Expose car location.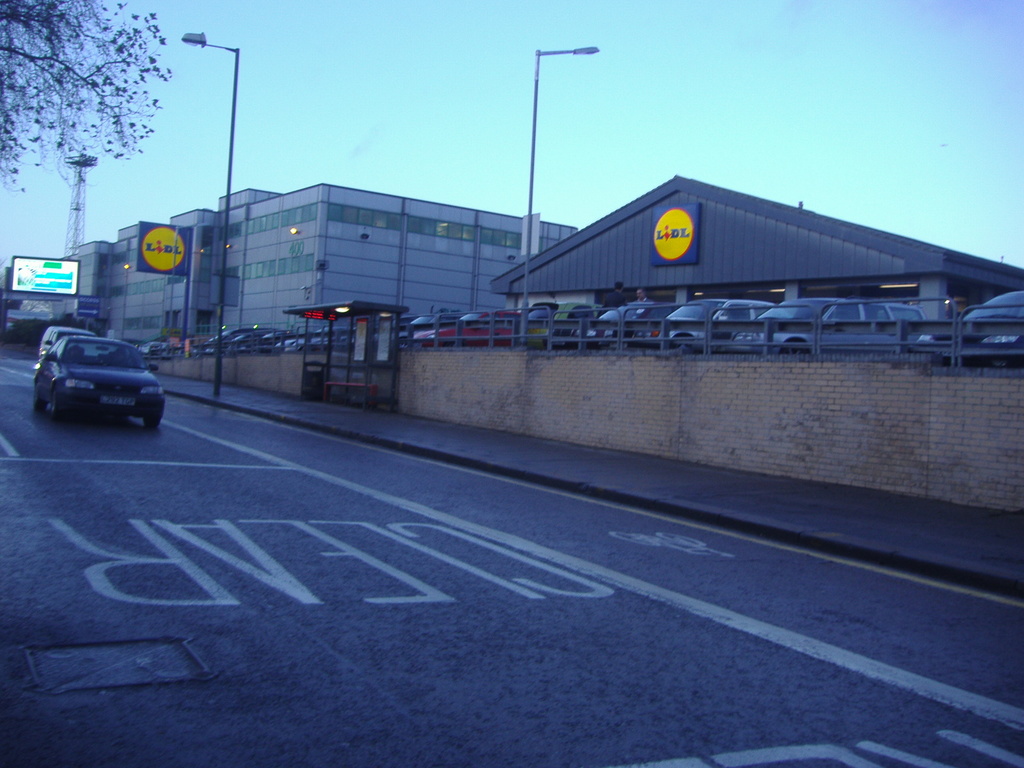
Exposed at (32, 328, 80, 363).
